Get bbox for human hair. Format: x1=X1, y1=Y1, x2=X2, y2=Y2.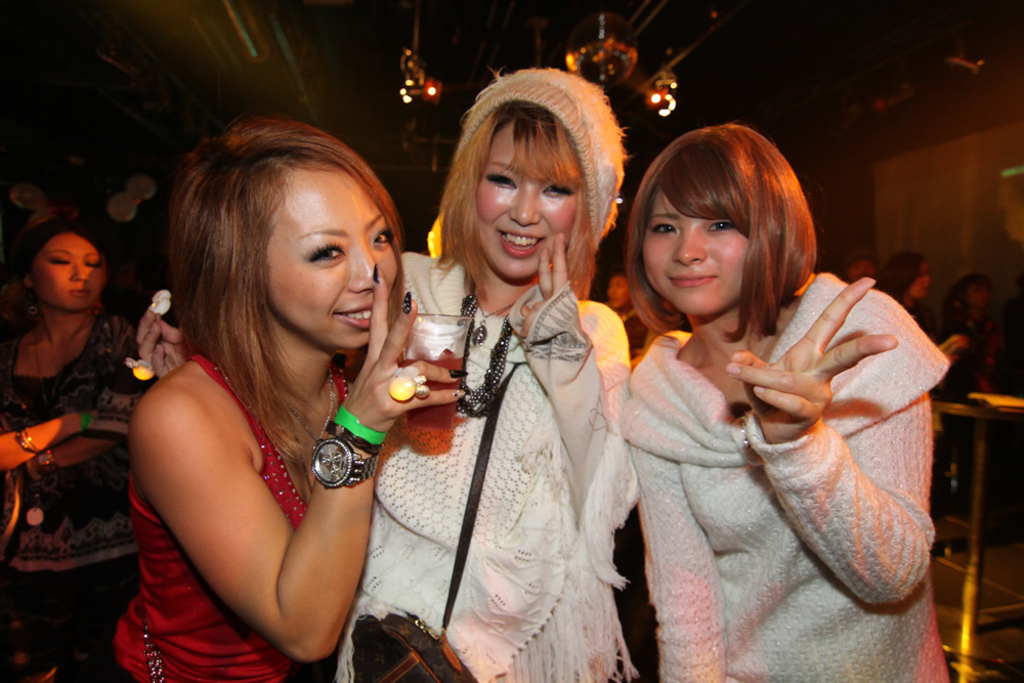
x1=627, y1=119, x2=815, y2=339.
